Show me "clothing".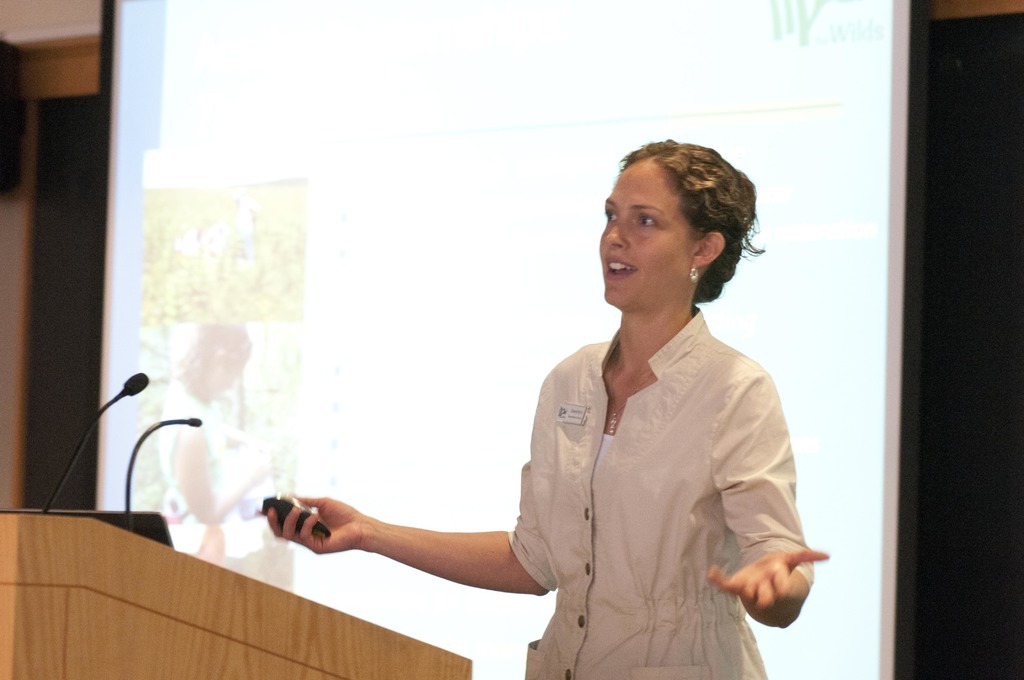
"clothing" is here: 476/291/817/663.
